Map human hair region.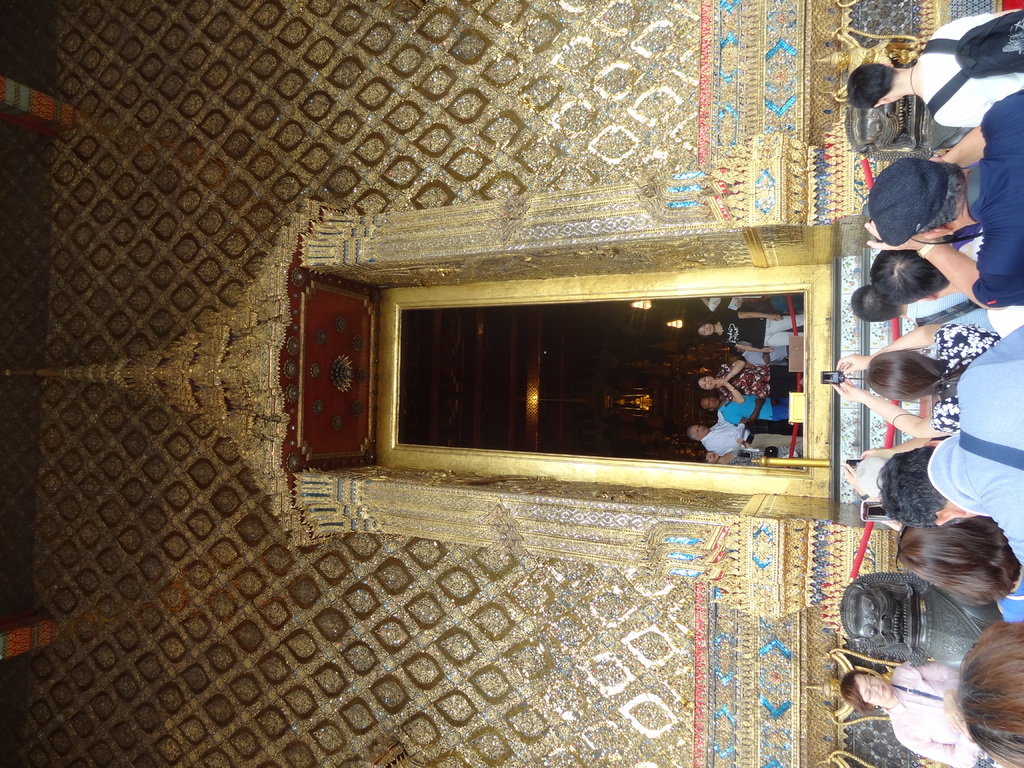
Mapped to pyautogui.locateOnScreen(838, 668, 876, 712).
